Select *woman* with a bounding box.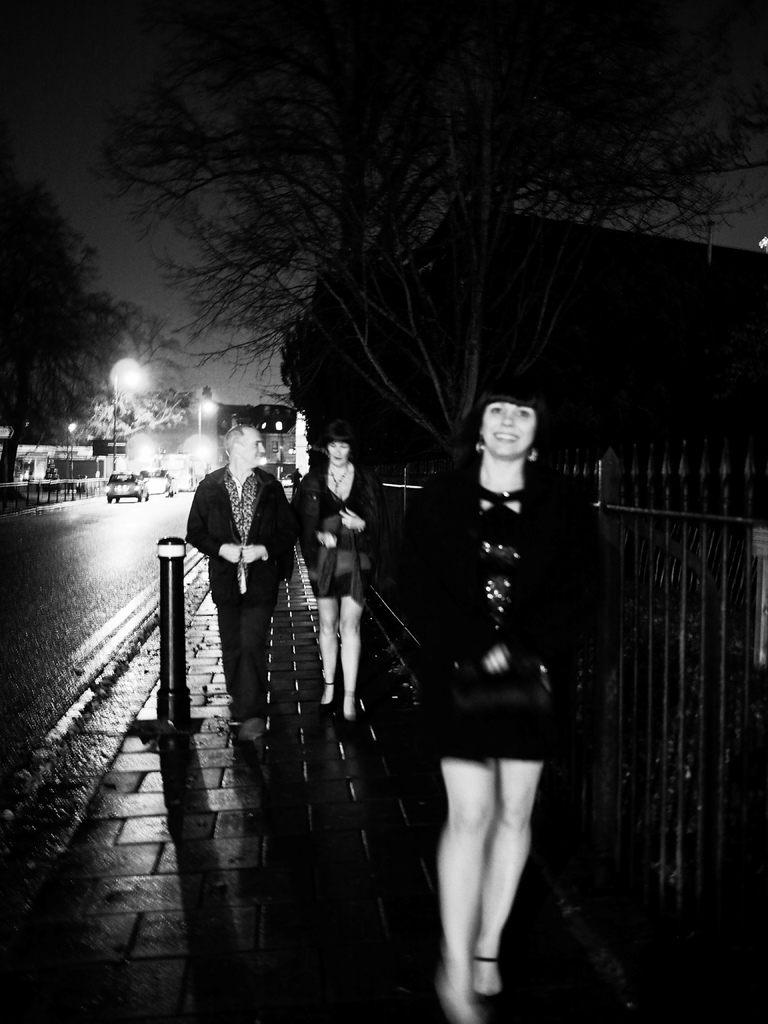
(287, 428, 378, 727).
